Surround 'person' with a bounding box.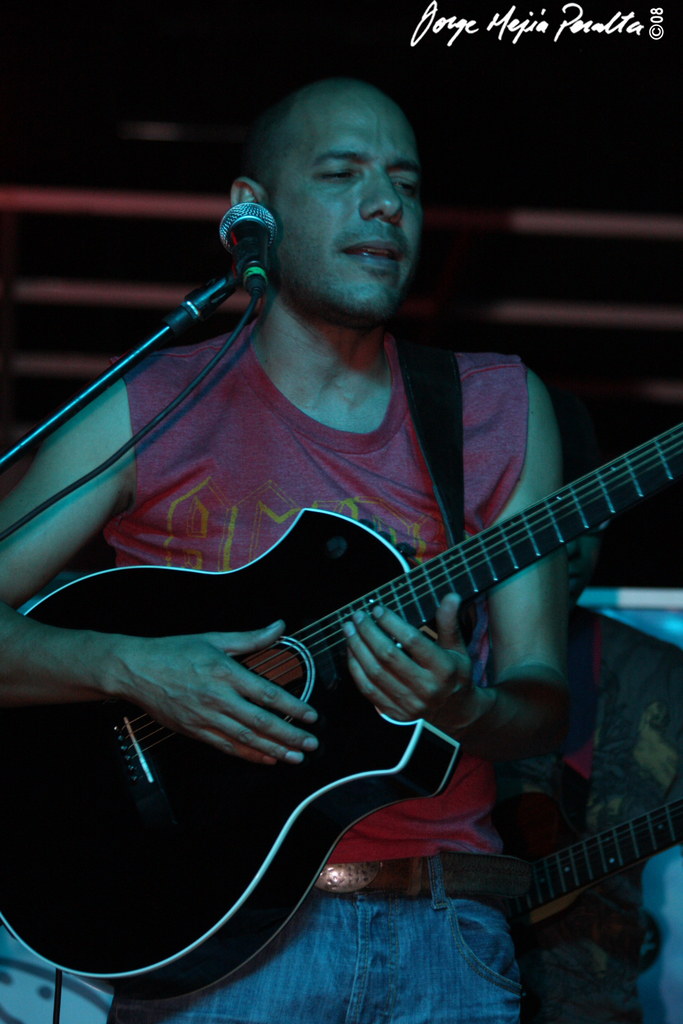
left=0, top=74, right=563, bottom=1023.
